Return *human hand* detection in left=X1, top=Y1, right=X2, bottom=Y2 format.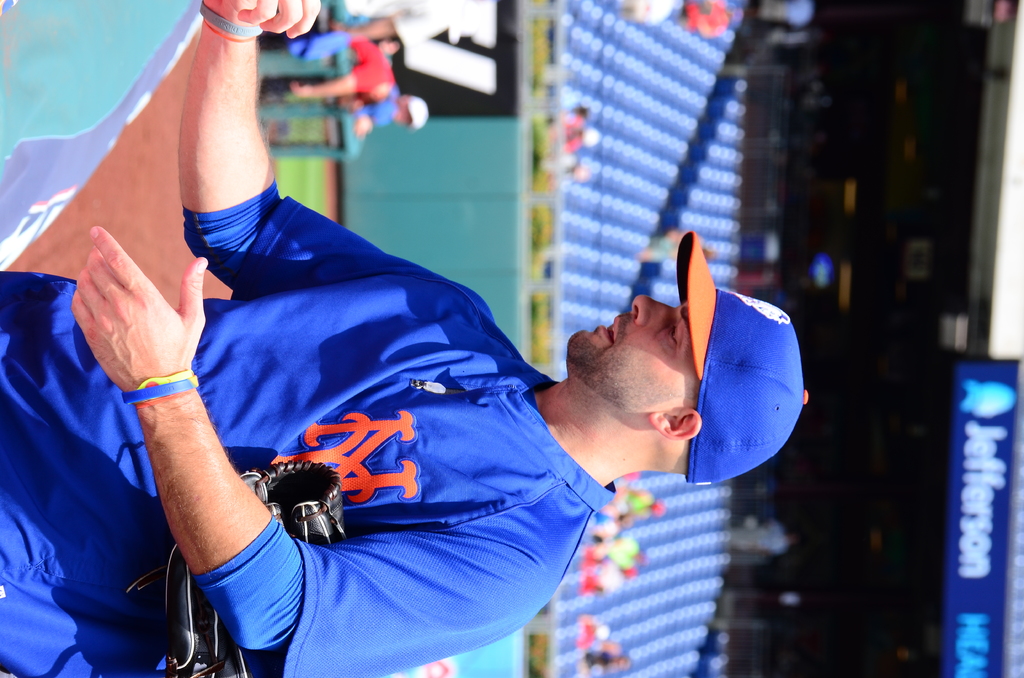
left=289, top=79, right=319, bottom=102.
